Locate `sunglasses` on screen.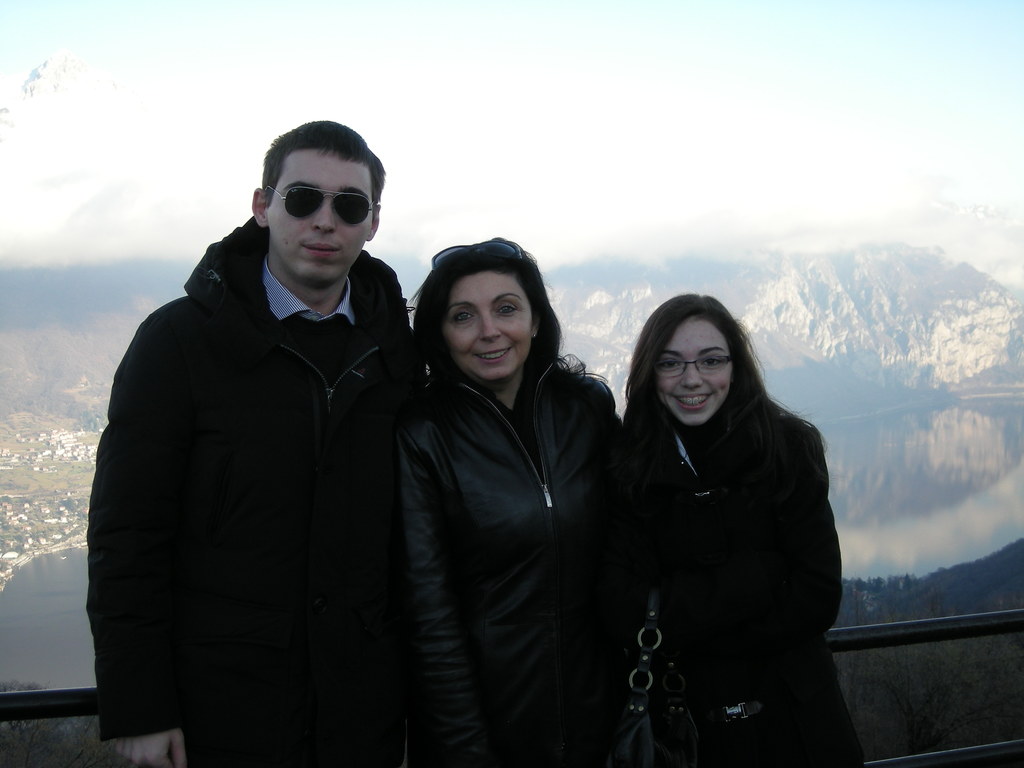
On screen at 266:188:376:220.
